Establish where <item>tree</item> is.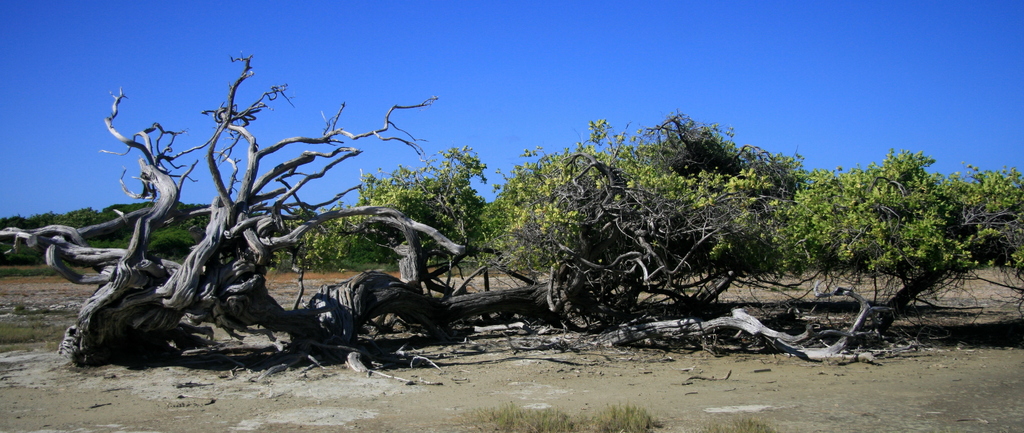
Established at (272, 139, 487, 279).
